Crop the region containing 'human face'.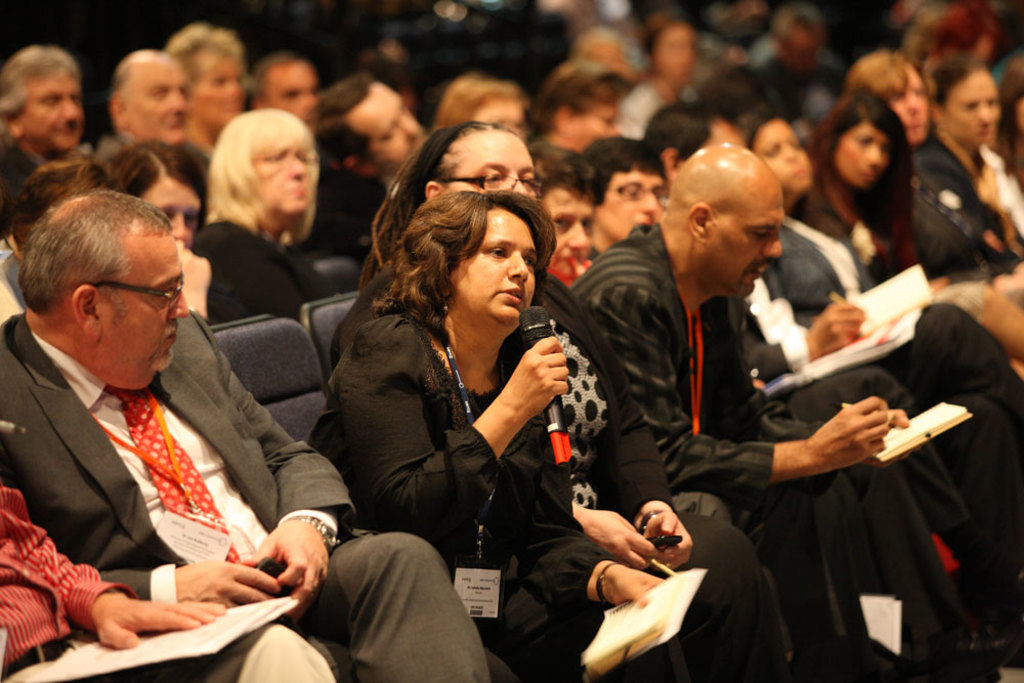
Crop region: bbox(196, 54, 240, 128).
